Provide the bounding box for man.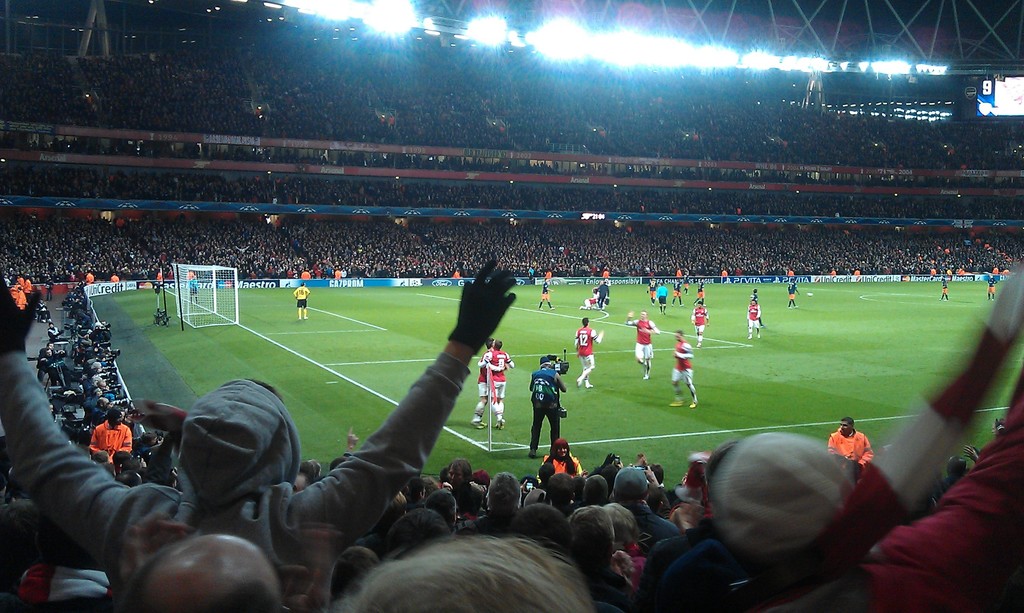
l=988, t=271, r=998, b=299.
